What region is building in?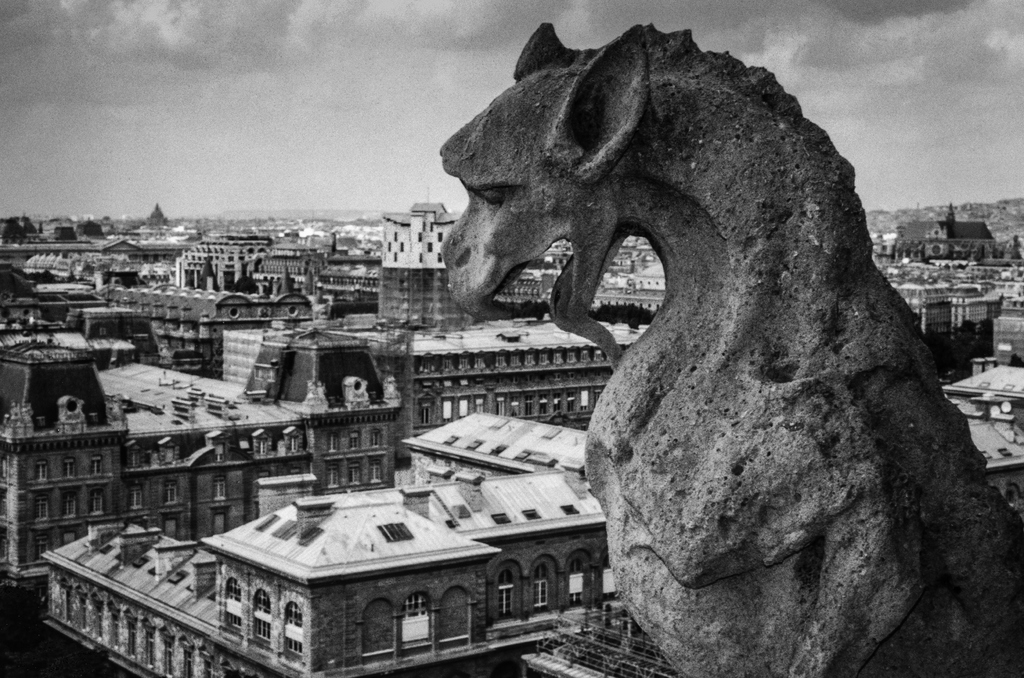
left=102, top=286, right=326, bottom=361.
